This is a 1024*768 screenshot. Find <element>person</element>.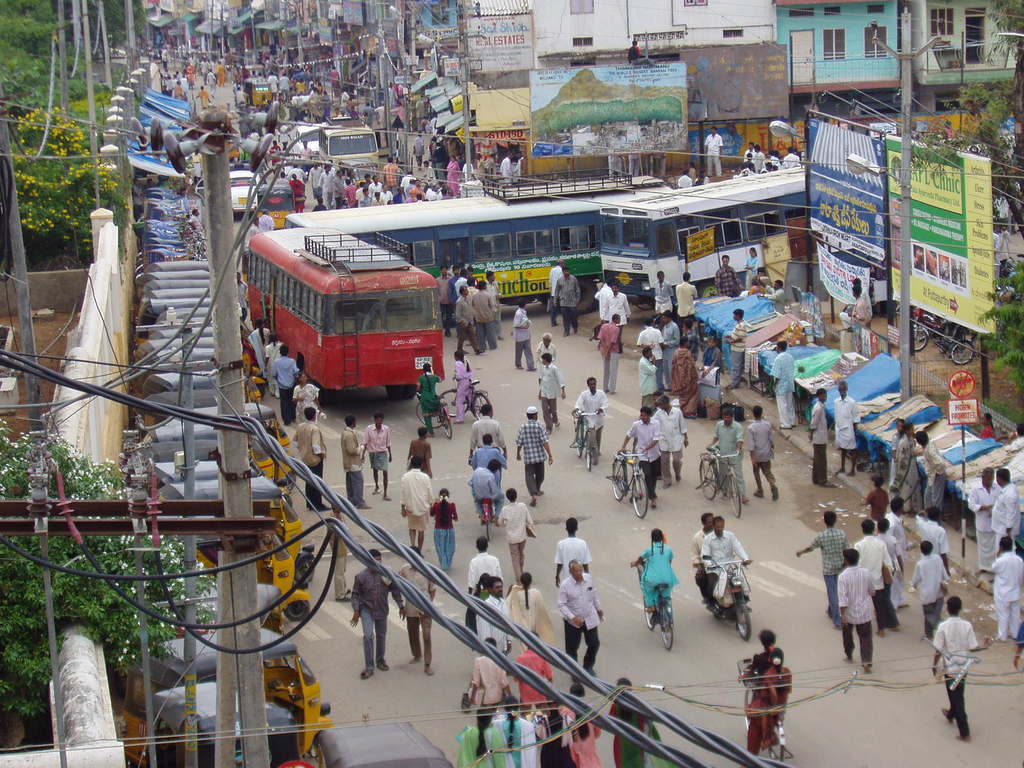
Bounding box: crop(471, 431, 506, 487).
